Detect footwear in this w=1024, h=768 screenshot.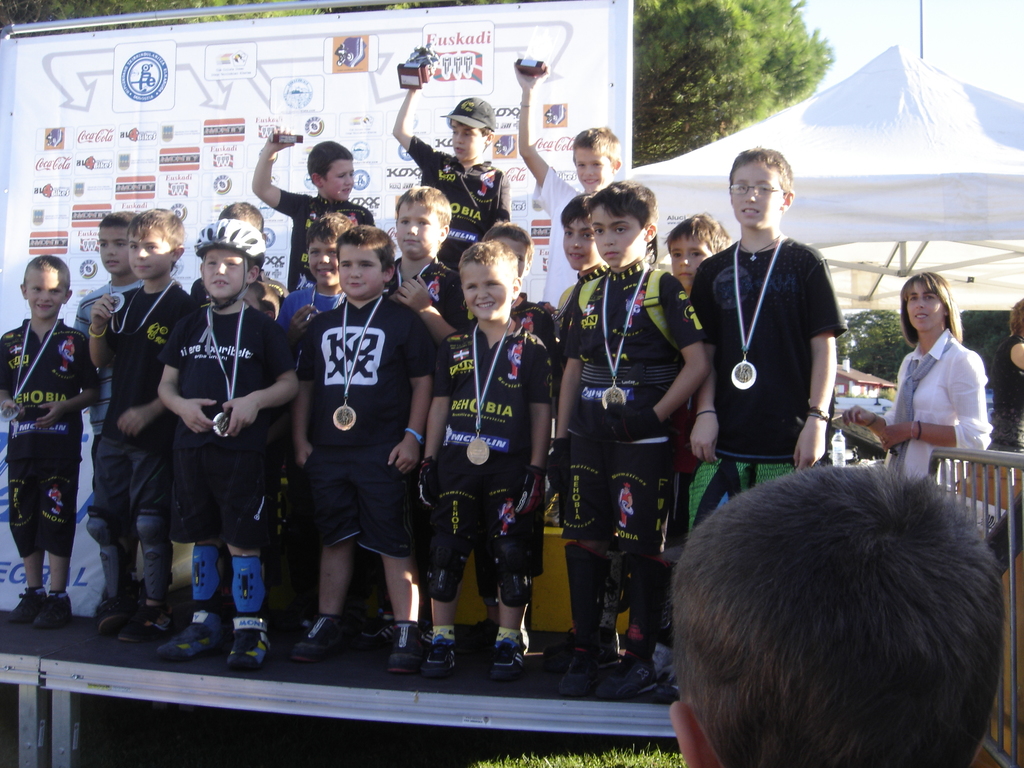
Detection: (left=348, top=607, right=398, bottom=653).
